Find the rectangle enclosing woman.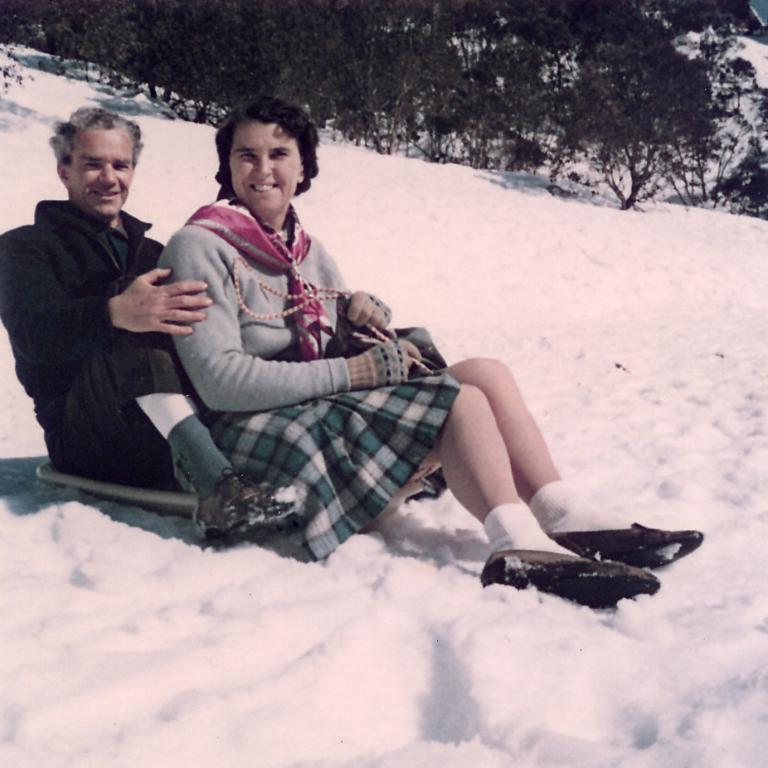
box(154, 97, 699, 613).
